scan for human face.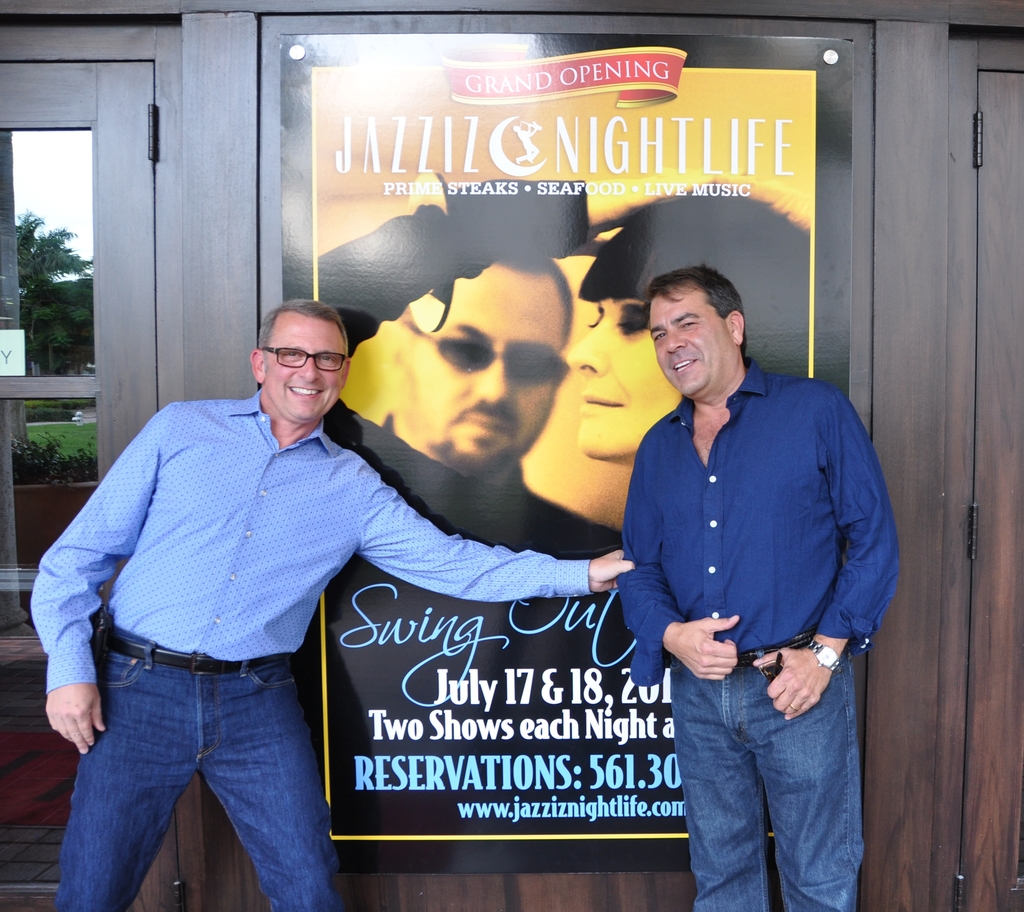
Scan result: (left=648, top=289, right=728, bottom=394).
